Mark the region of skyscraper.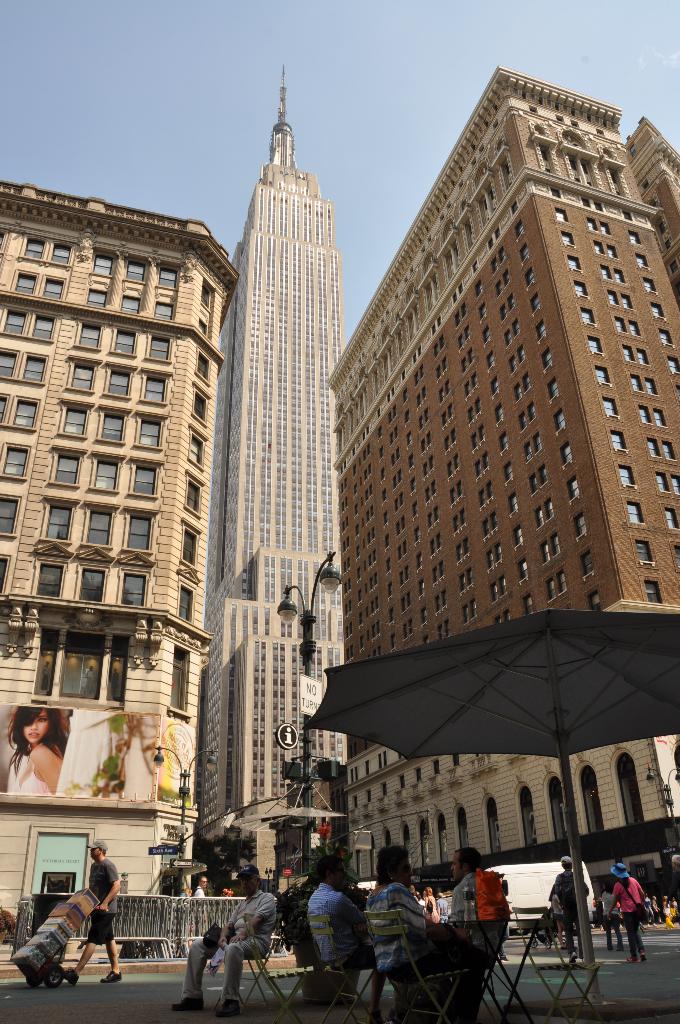
Region: 321 61 679 903.
